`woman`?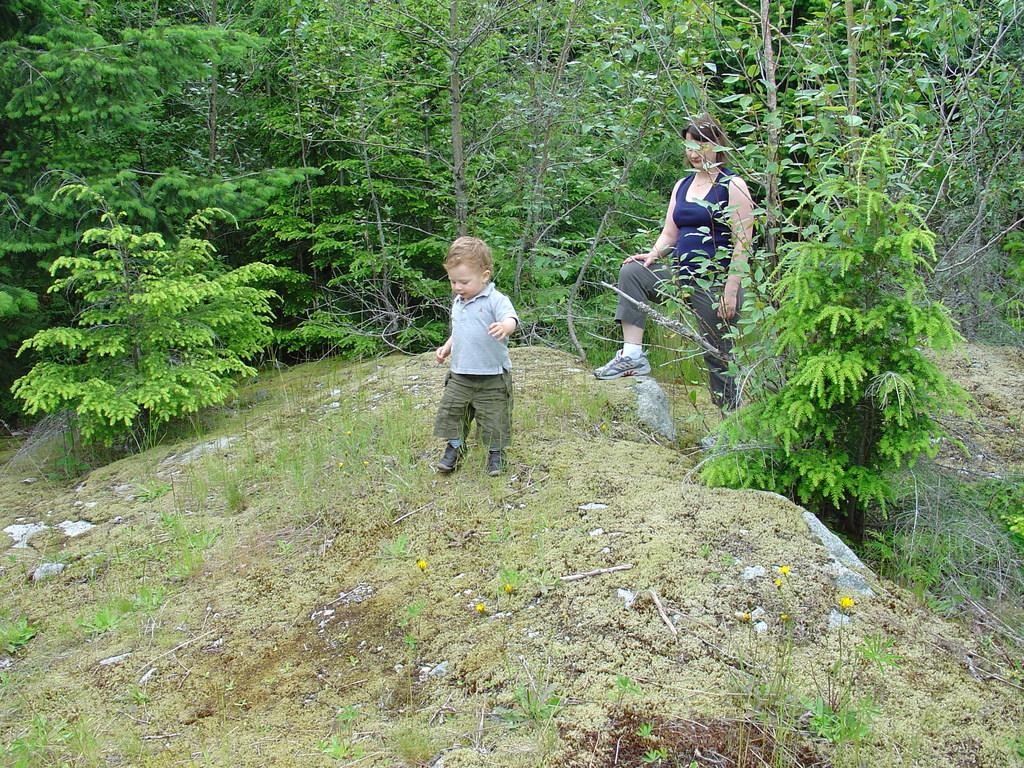
locate(593, 120, 758, 425)
